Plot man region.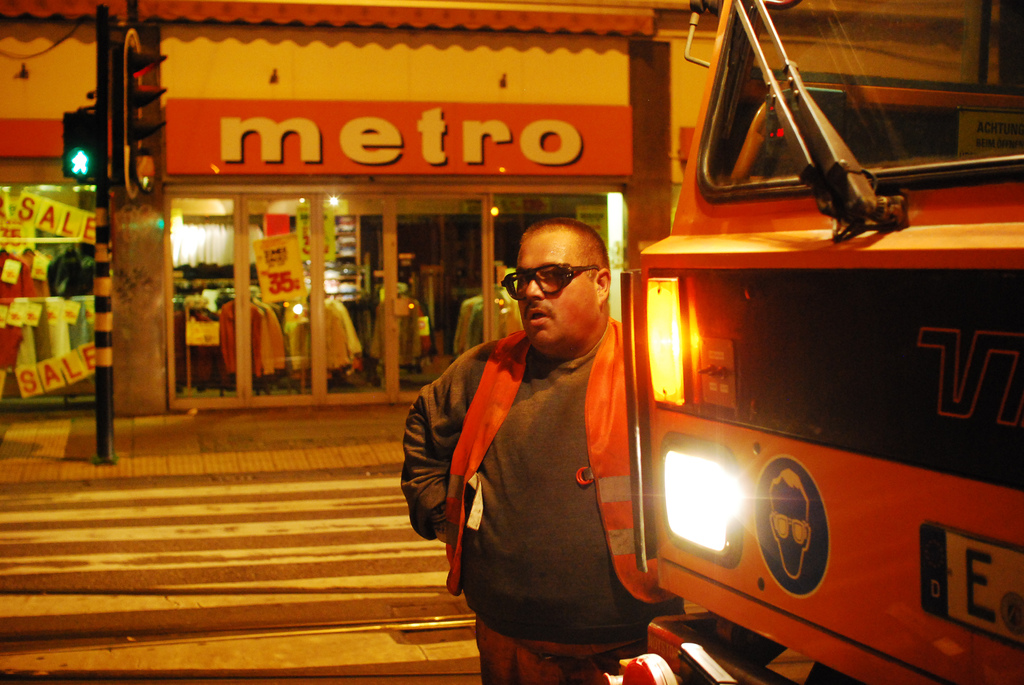
Plotted at BBox(405, 205, 673, 684).
